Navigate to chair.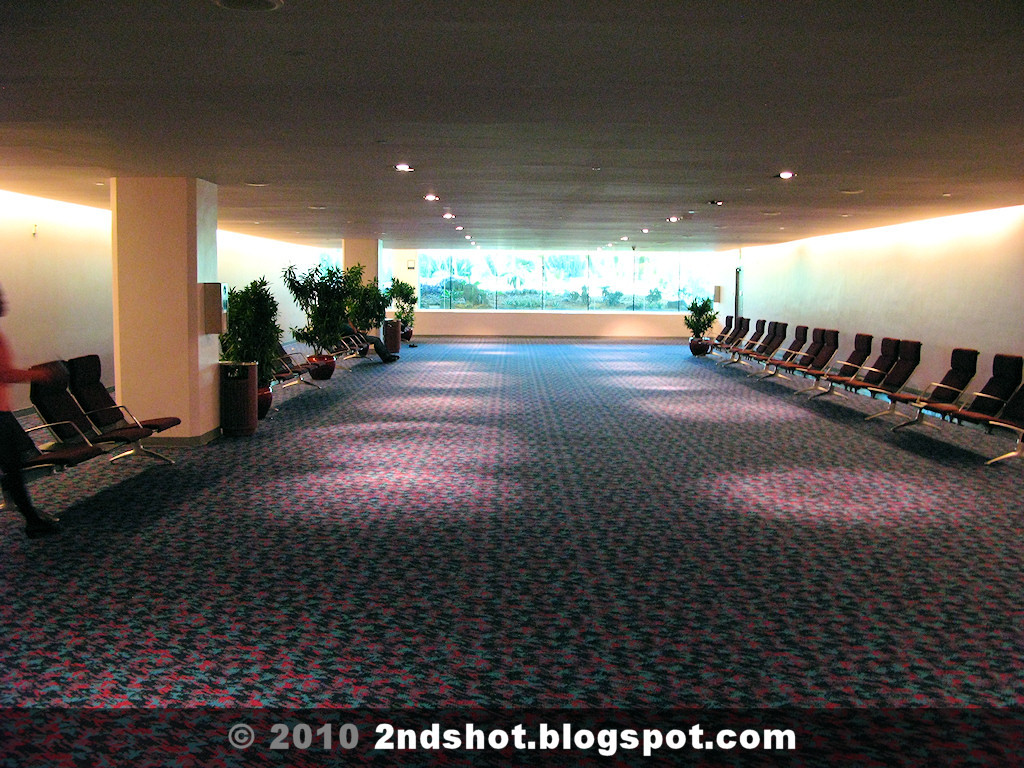
Navigation target: bbox=(857, 337, 922, 418).
